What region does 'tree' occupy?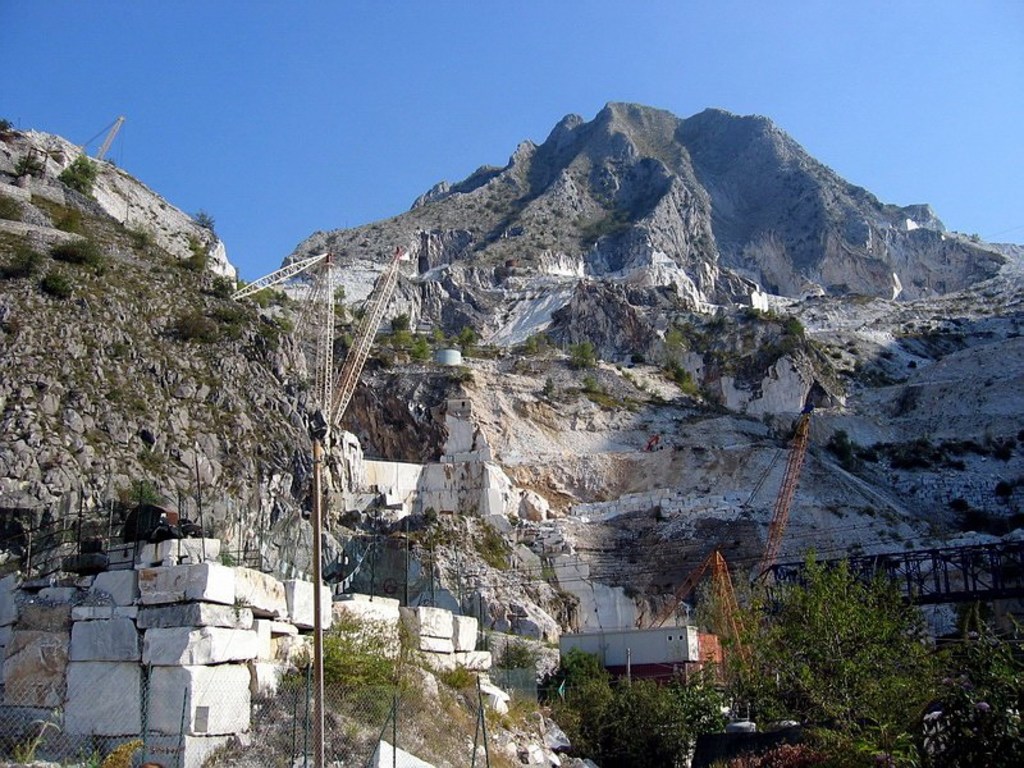
BBox(754, 549, 925, 746).
